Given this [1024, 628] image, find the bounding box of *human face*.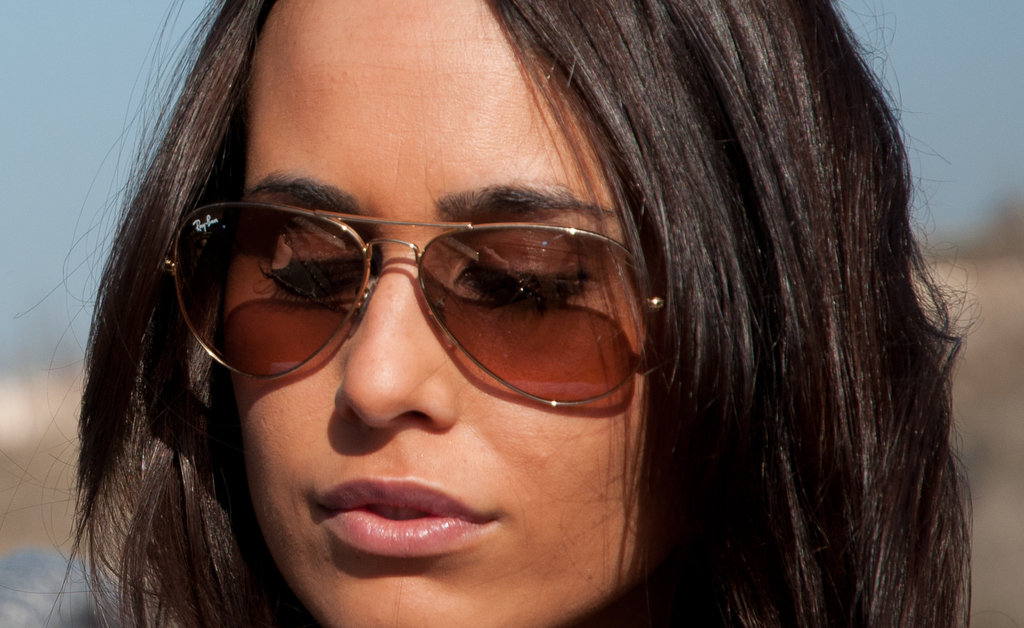
box=[219, 0, 648, 627].
